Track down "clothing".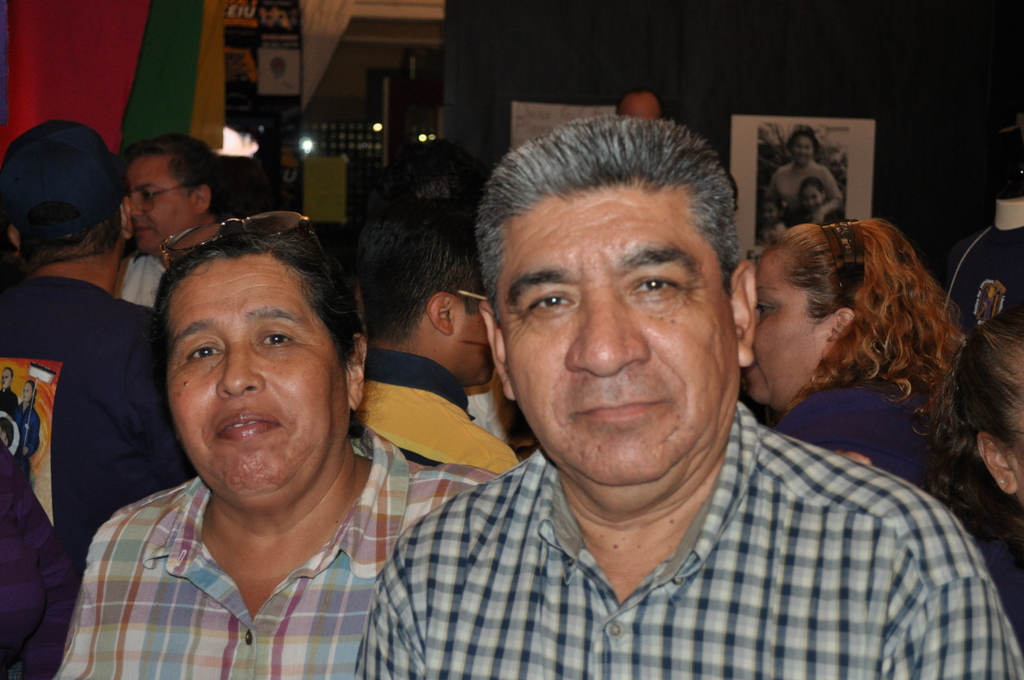
Tracked to 945/449/1020/636.
